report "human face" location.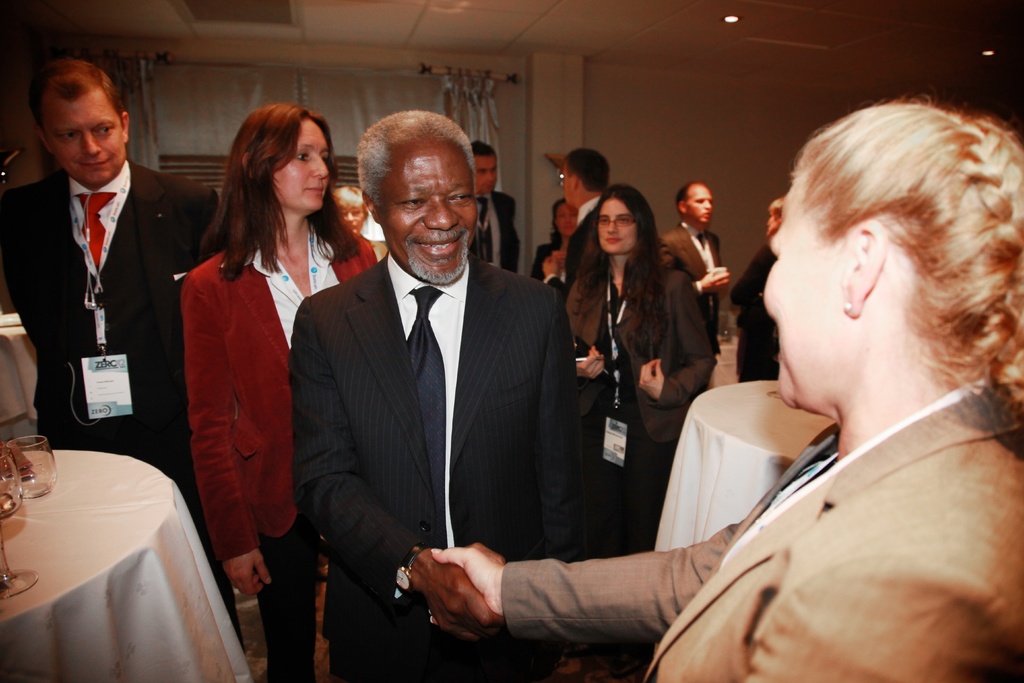
Report: <region>342, 207, 364, 231</region>.
